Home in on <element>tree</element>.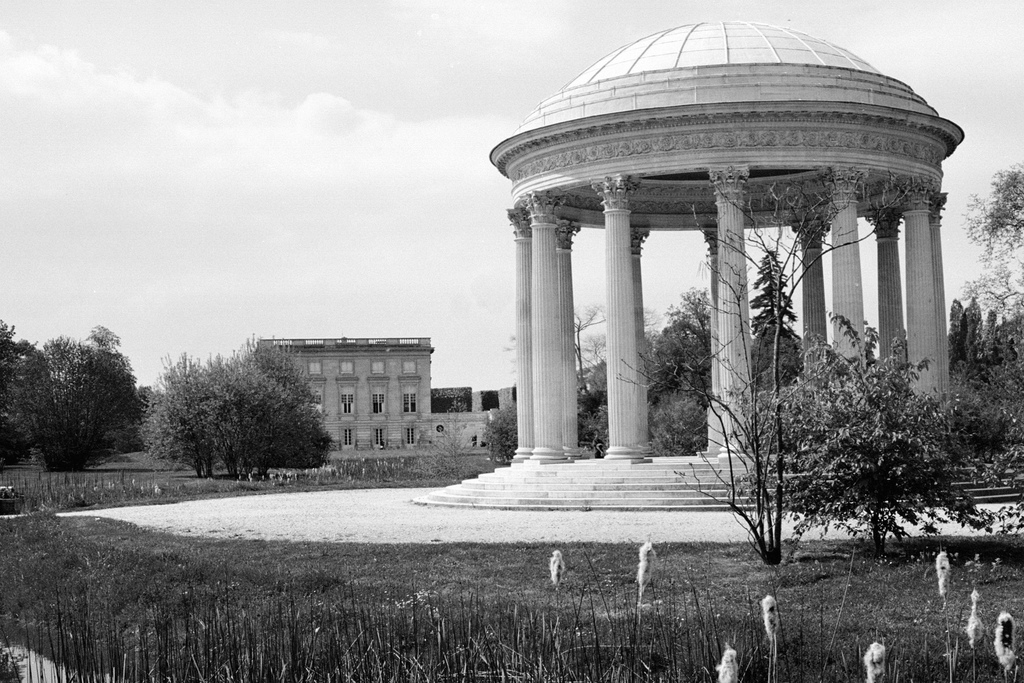
Homed in at 749:252:804:357.
